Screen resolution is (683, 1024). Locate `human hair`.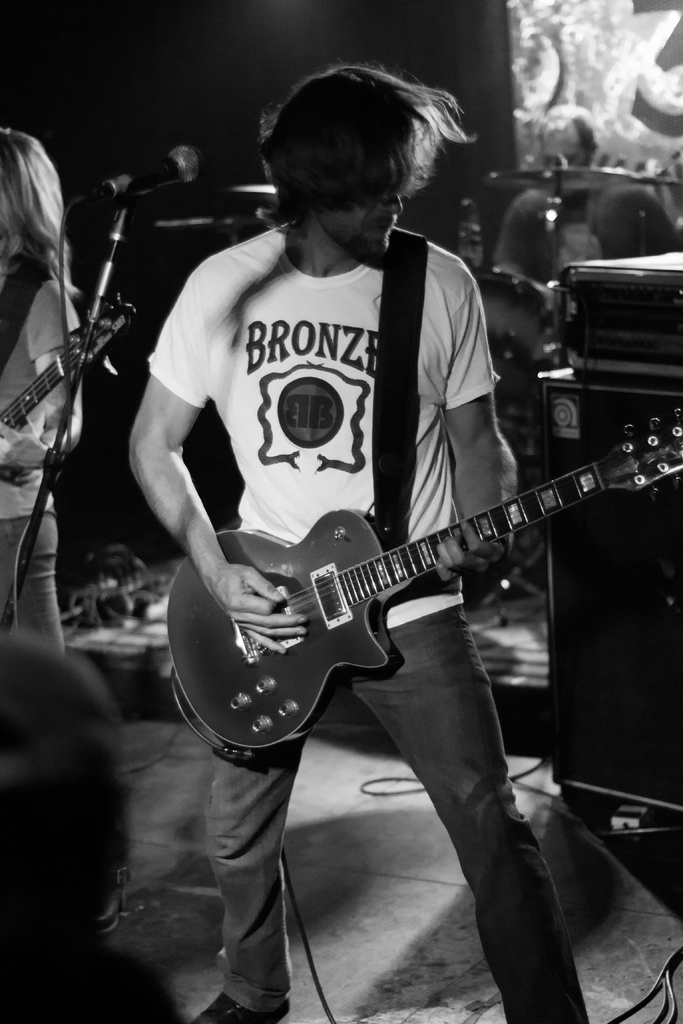
bbox=(0, 630, 111, 929).
